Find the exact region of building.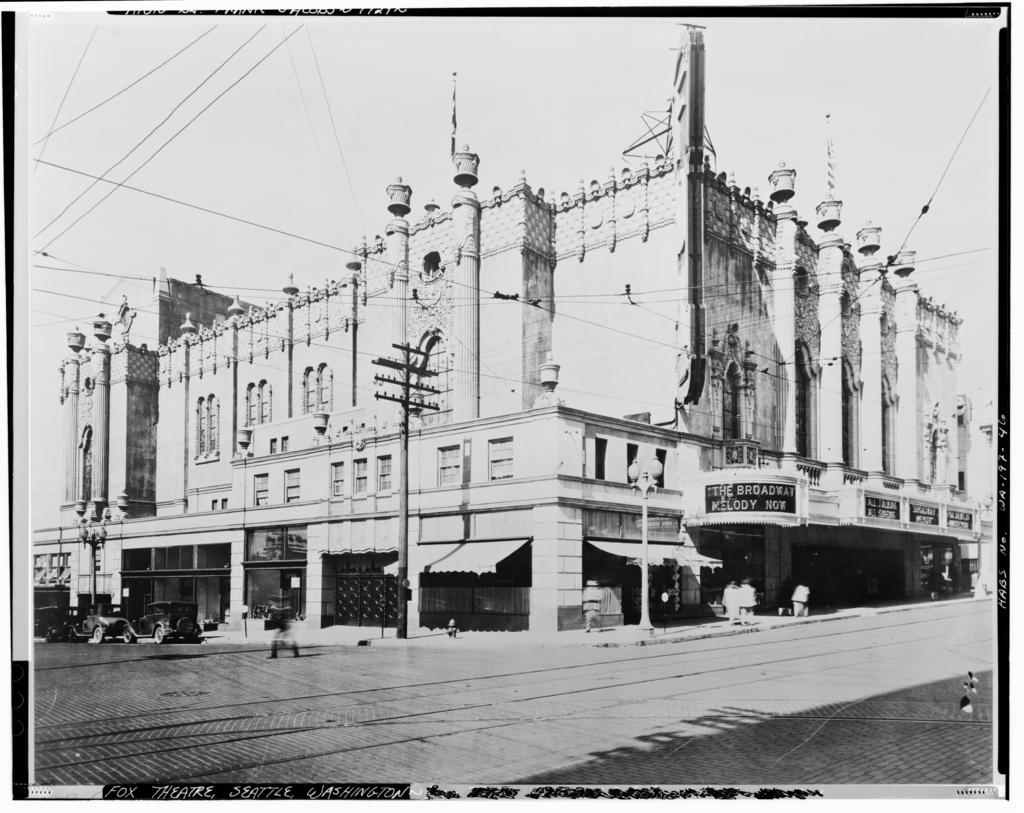
Exact region: <region>27, 78, 998, 648</region>.
